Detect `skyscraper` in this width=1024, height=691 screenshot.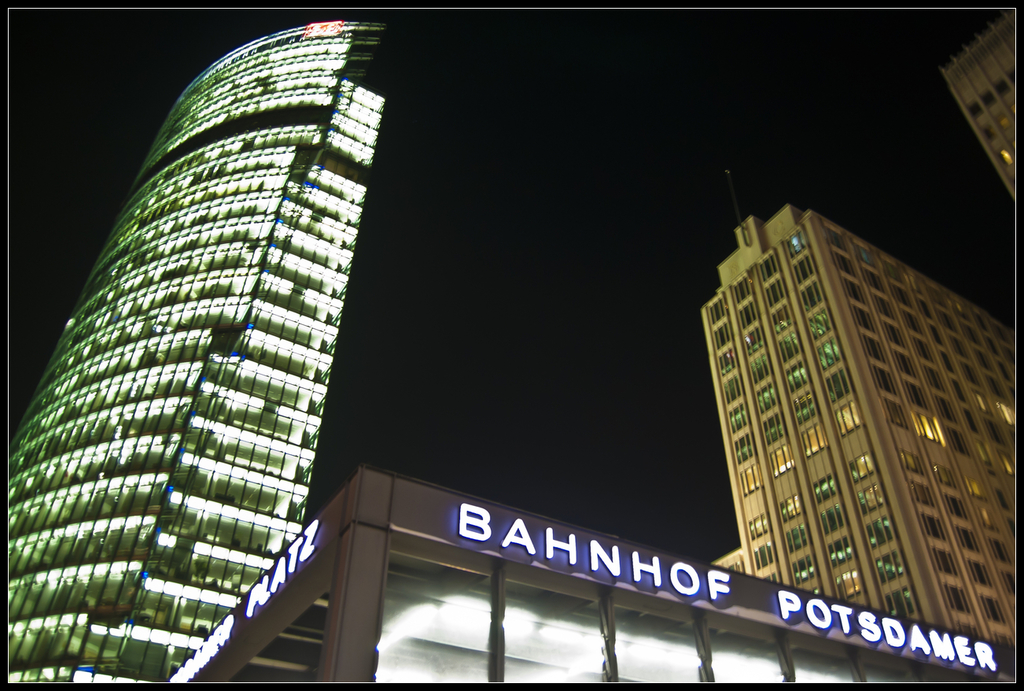
Detection: crop(933, 8, 1018, 205).
